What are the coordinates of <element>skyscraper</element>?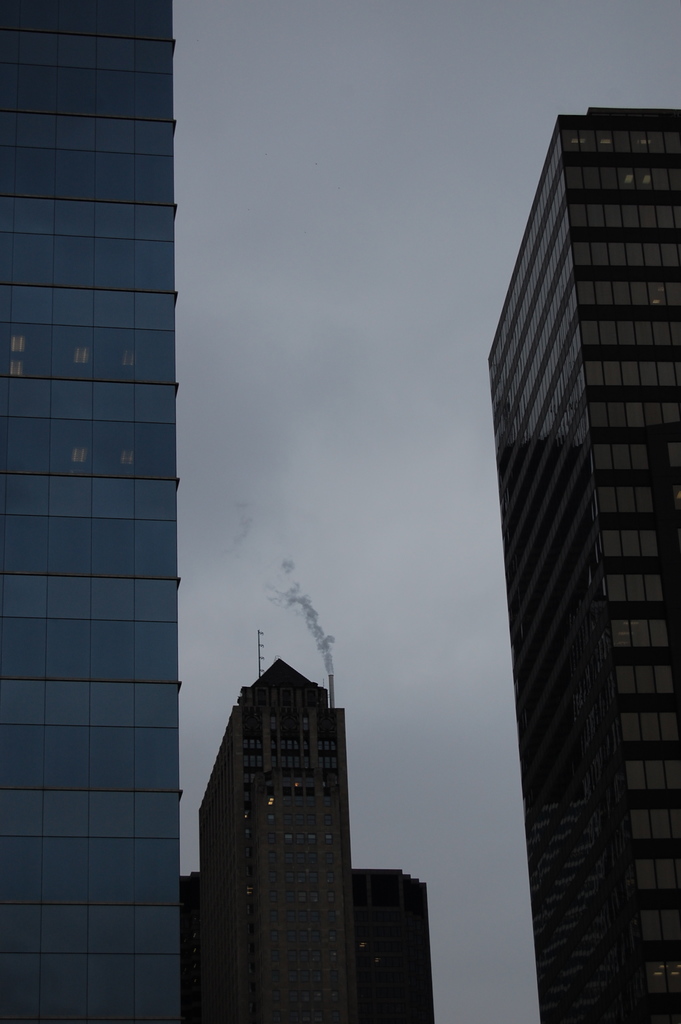
(0, 0, 183, 1023).
